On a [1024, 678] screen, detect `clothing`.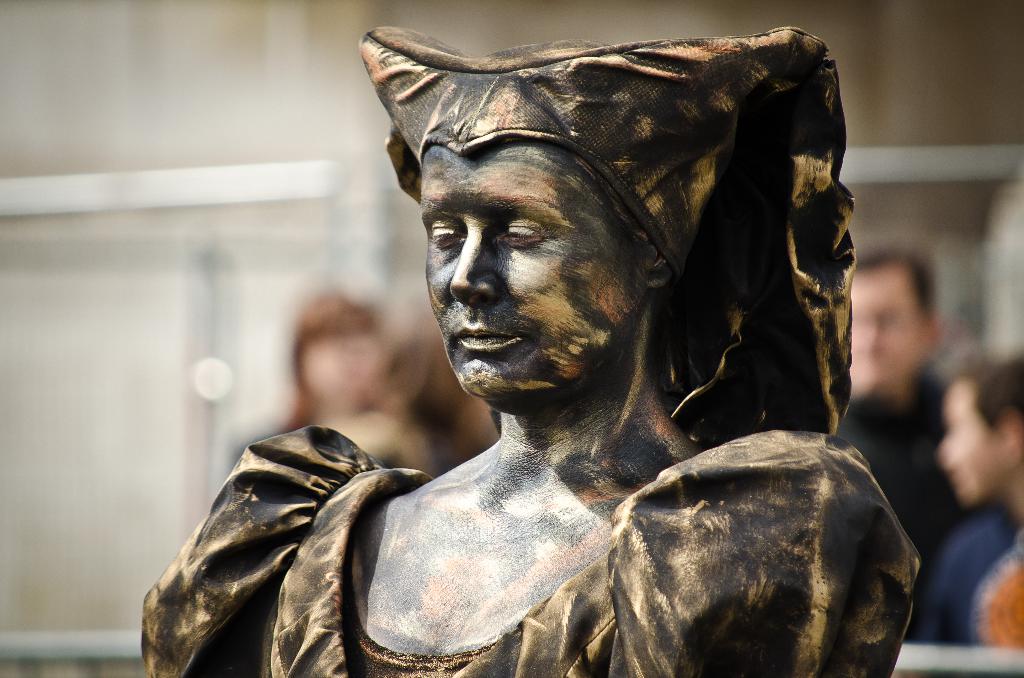
(x1=840, y1=369, x2=955, y2=631).
